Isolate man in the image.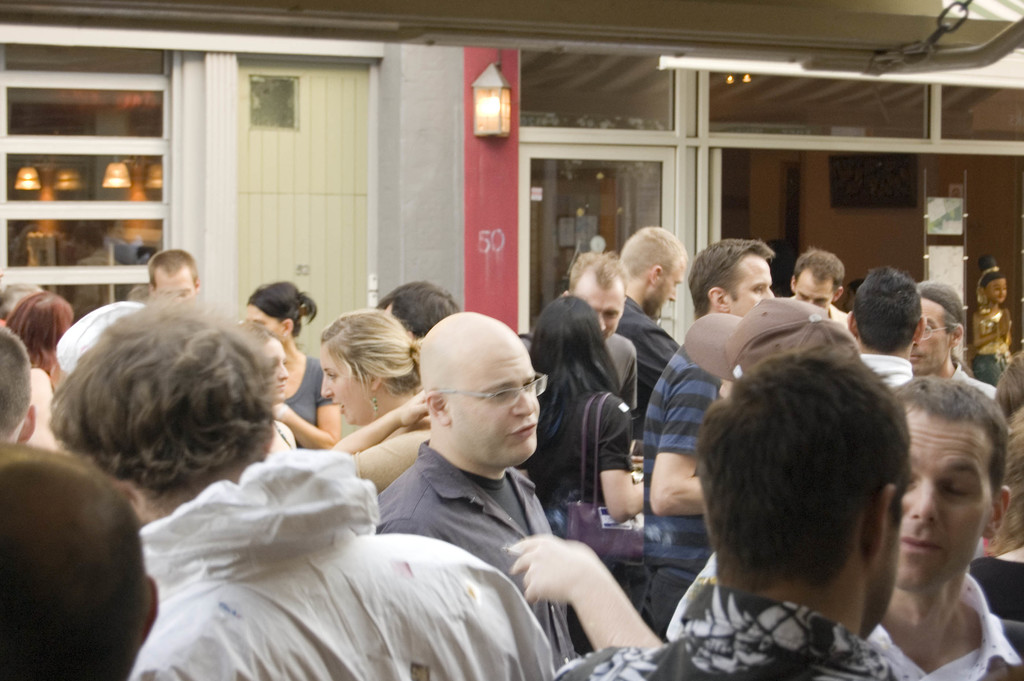
Isolated region: select_region(542, 350, 899, 680).
